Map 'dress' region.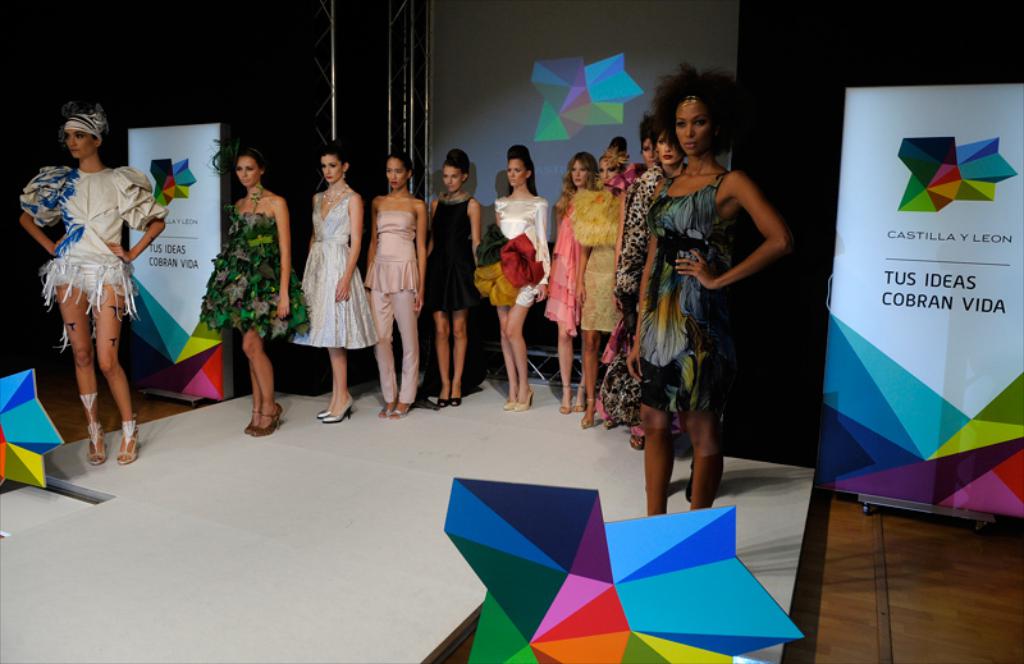
Mapped to [x1=198, y1=193, x2=300, y2=339].
